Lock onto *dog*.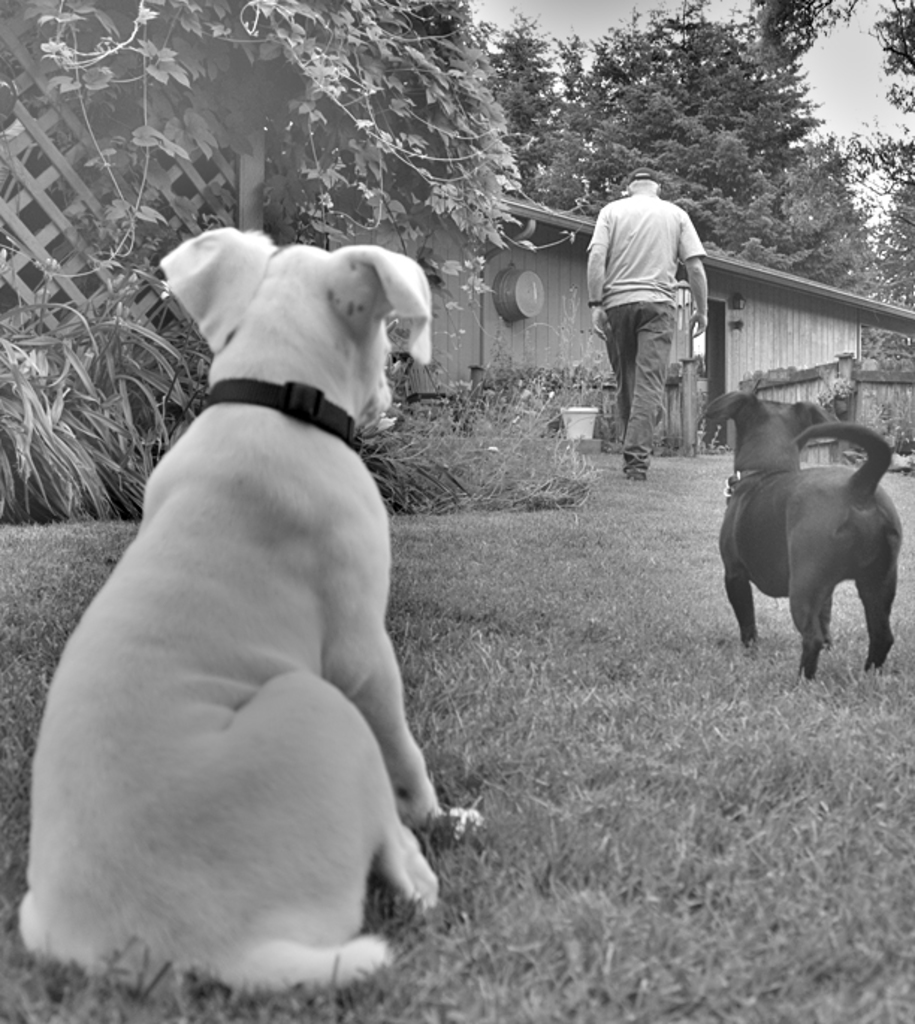
Locked: select_region(700, 393, 903, 689).
